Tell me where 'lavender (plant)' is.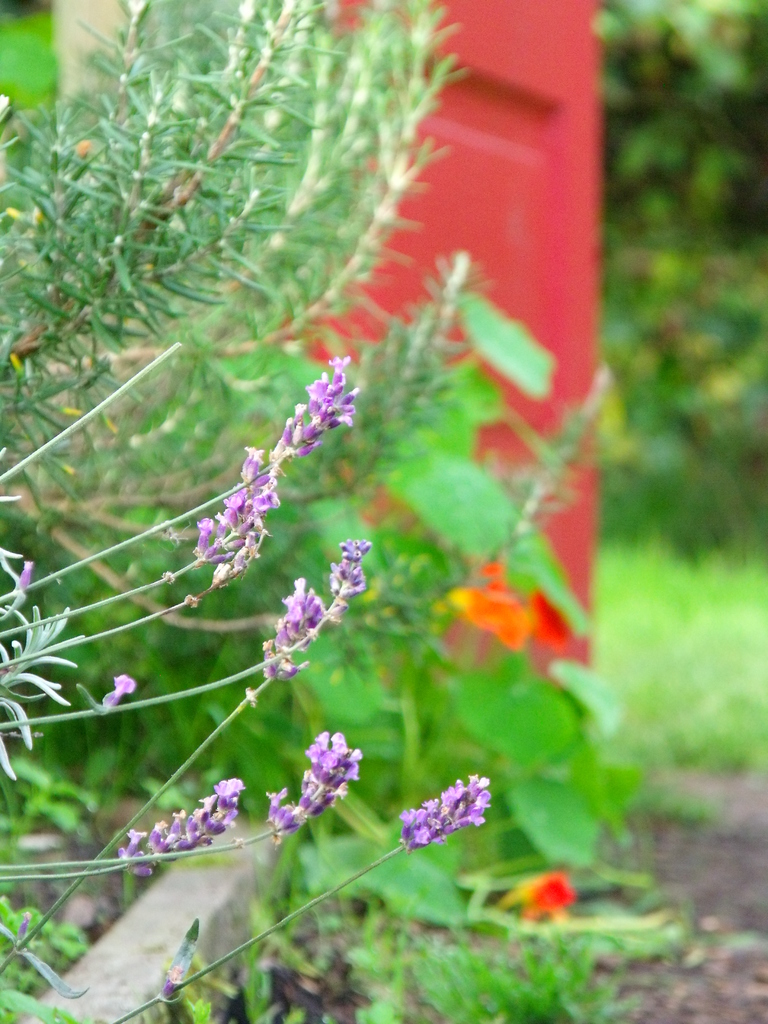
'lavender (plant)' is at <bbox>6, 532, 369, 973</bbox>.
